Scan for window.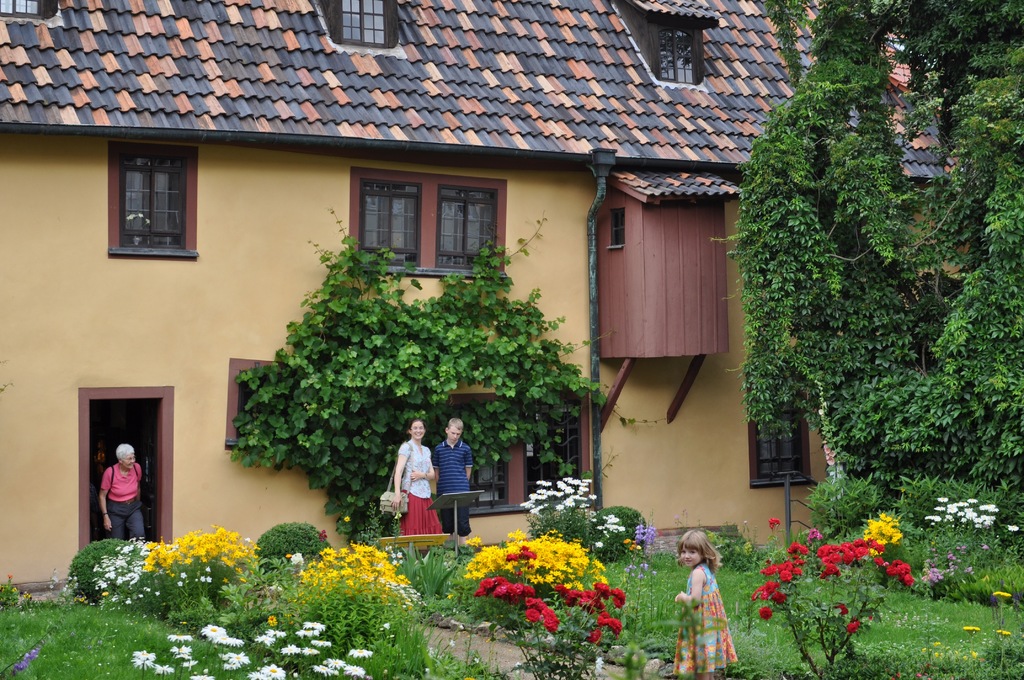
Scan result: {"left": 745, "top": 376, "right": 805, "bottom": 485}.
